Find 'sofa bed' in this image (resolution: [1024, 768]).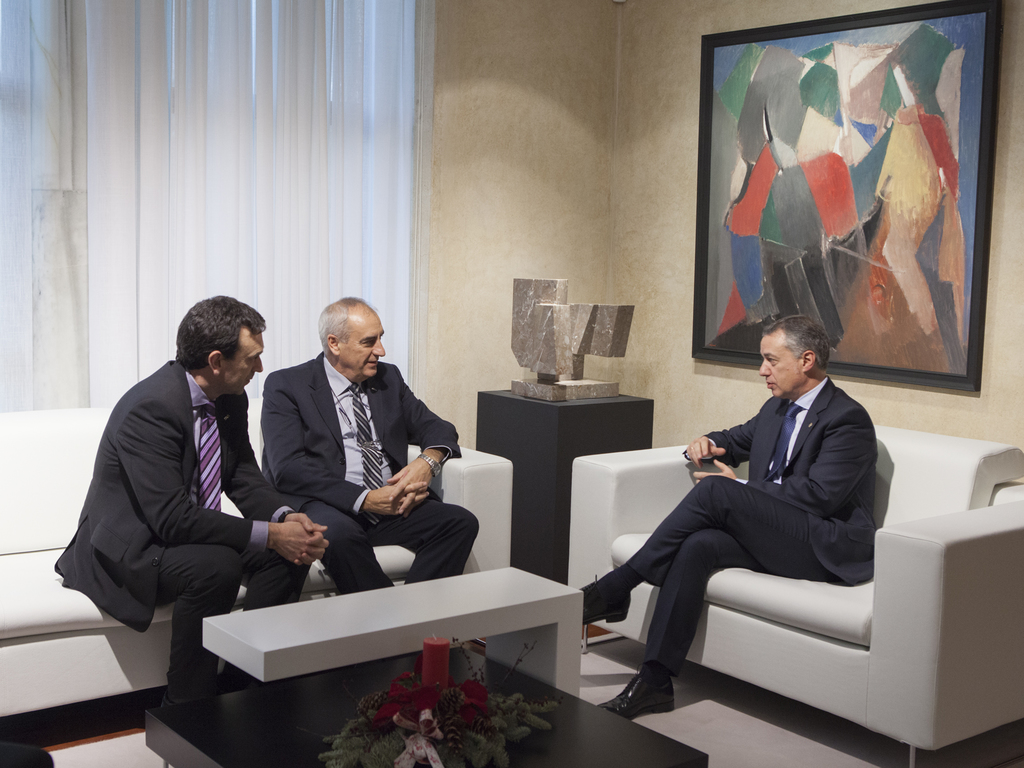
box=[0, 408, 513, 714].
